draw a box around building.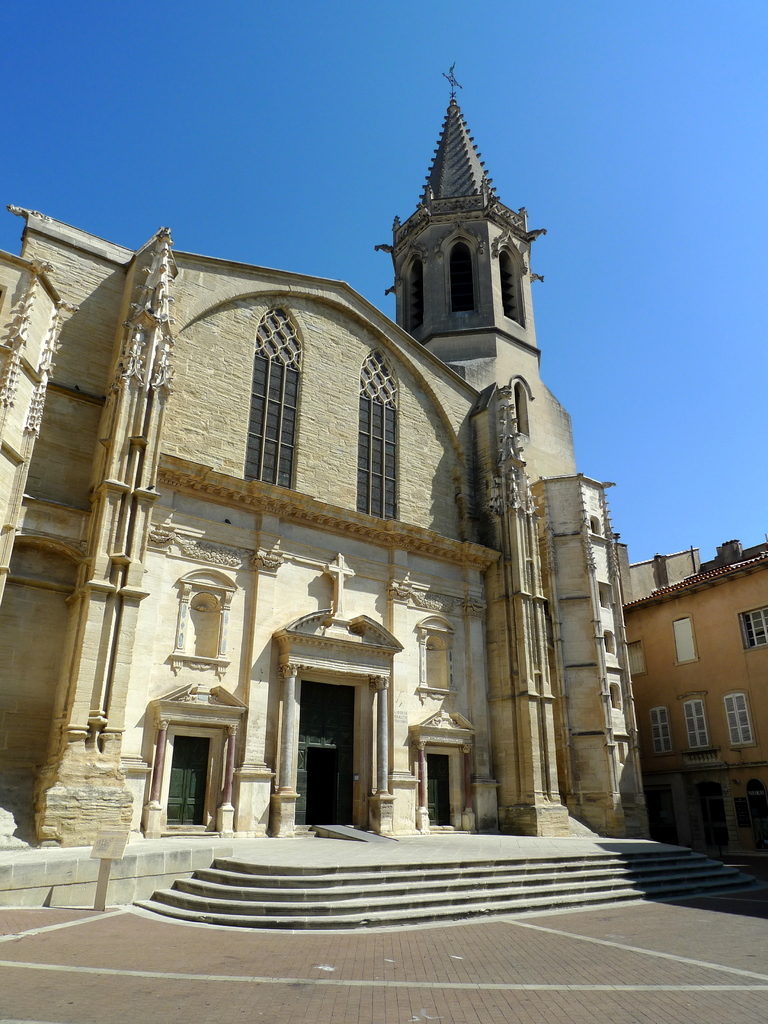
629/535/766/865.
